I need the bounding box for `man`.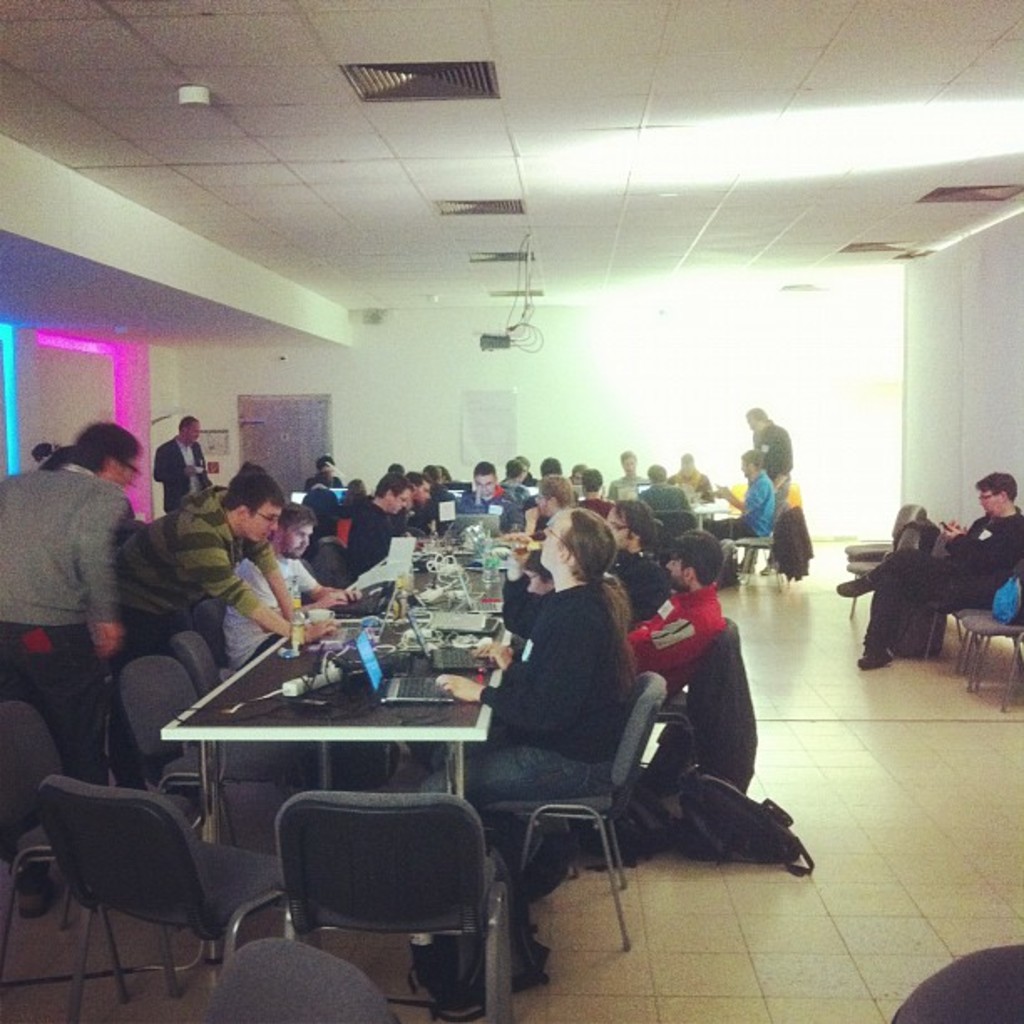
Here it is: 576 463 617 514.
